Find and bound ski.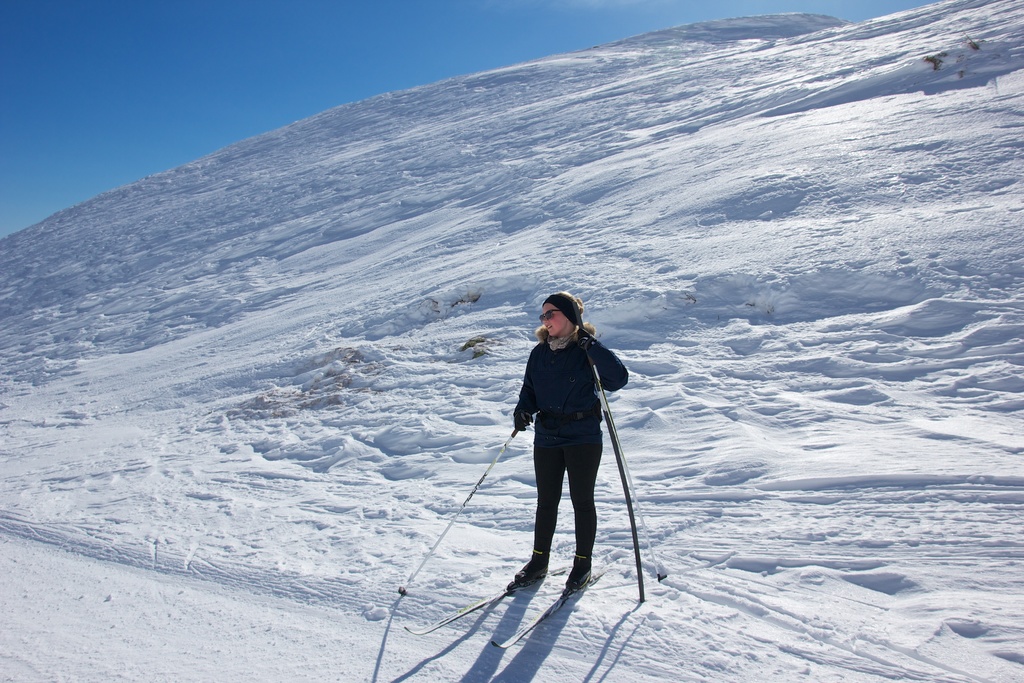
Bound: <region>392, 563, 545, 643</region>.
